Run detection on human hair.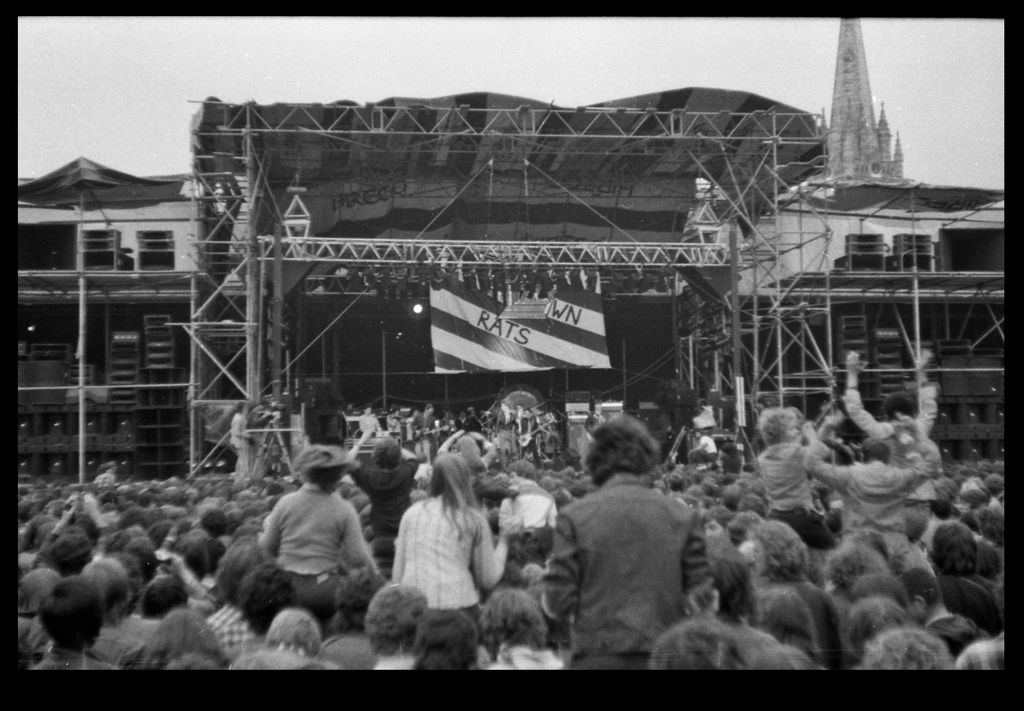
Result: l=83, t=556, r=132, b=630.
